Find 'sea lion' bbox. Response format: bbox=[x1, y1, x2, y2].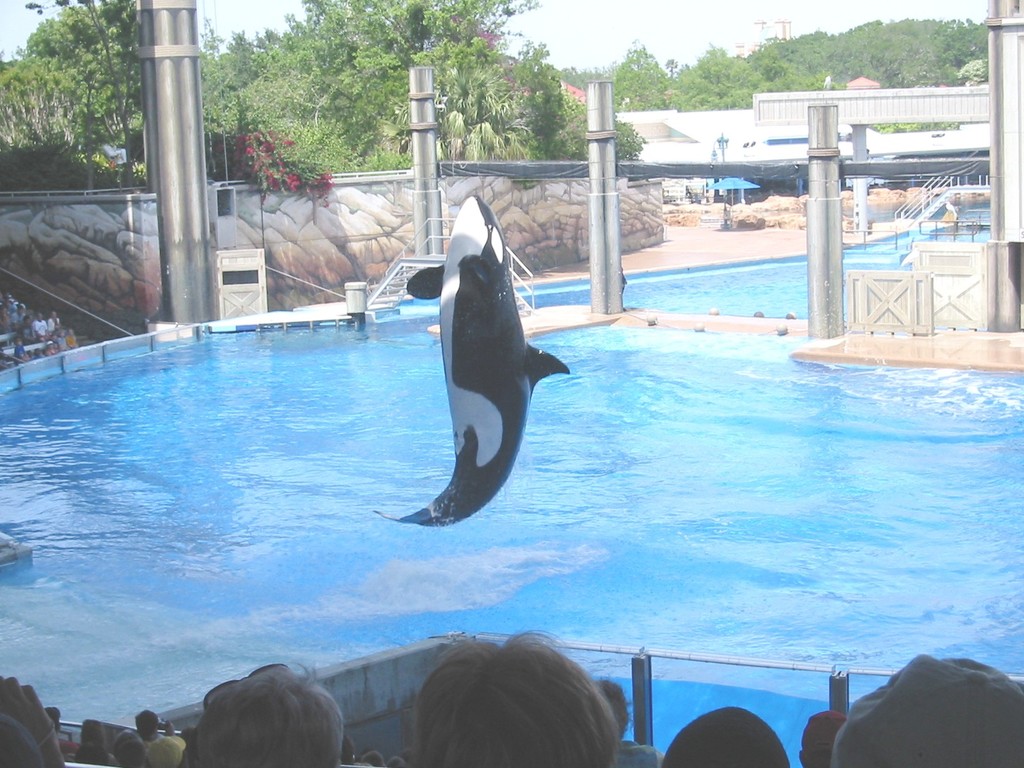
bbox=[374, 195, 575, 523].
